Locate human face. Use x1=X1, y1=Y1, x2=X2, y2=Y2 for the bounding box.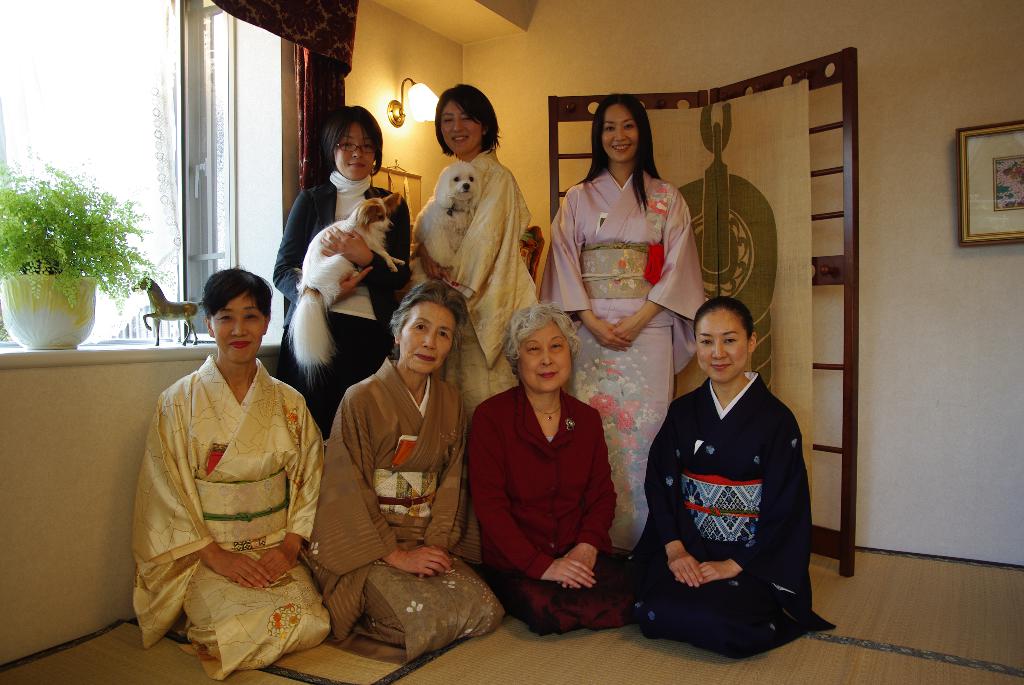
x1=522, y1=328, x2=572, y2=395.
